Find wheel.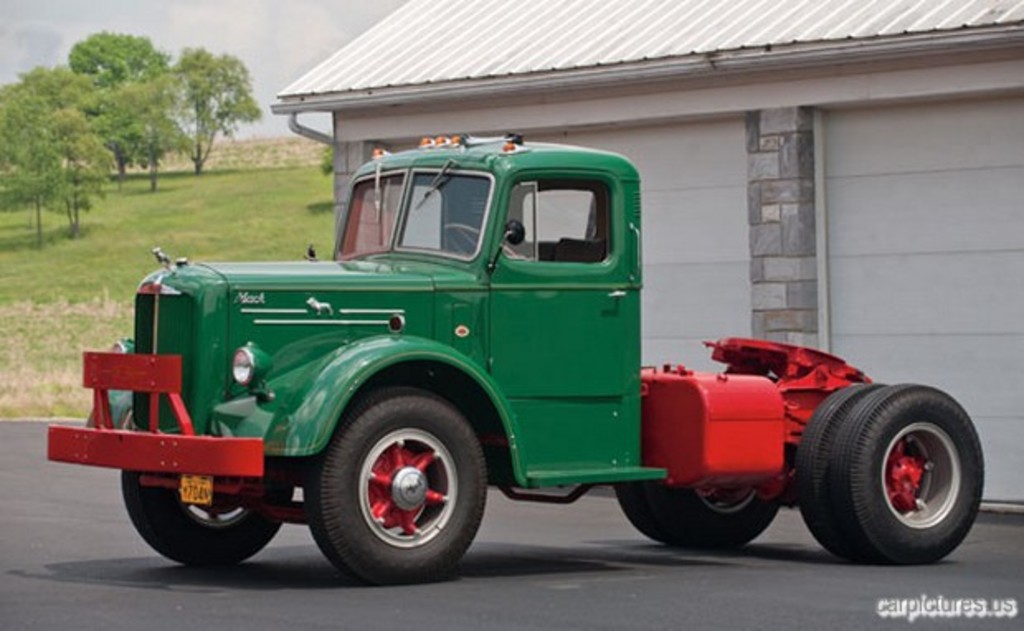
<bbox>124, 464, 292, 572</bbox>.
